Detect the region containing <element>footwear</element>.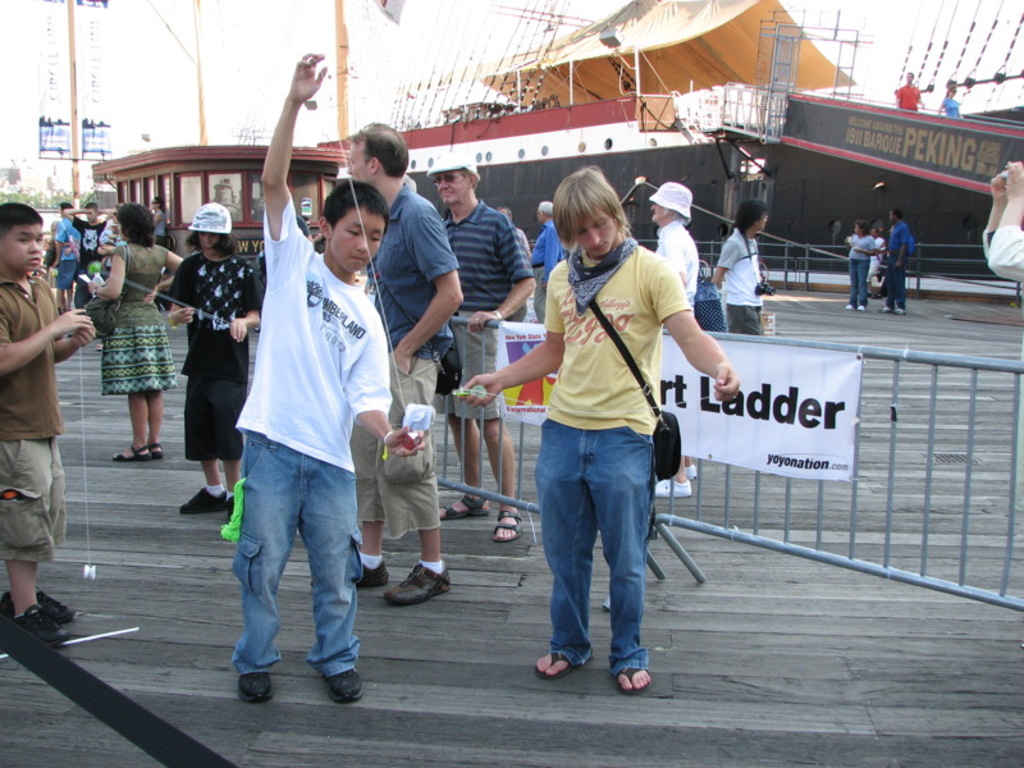
l=842, t=302, r=851, b=308.
